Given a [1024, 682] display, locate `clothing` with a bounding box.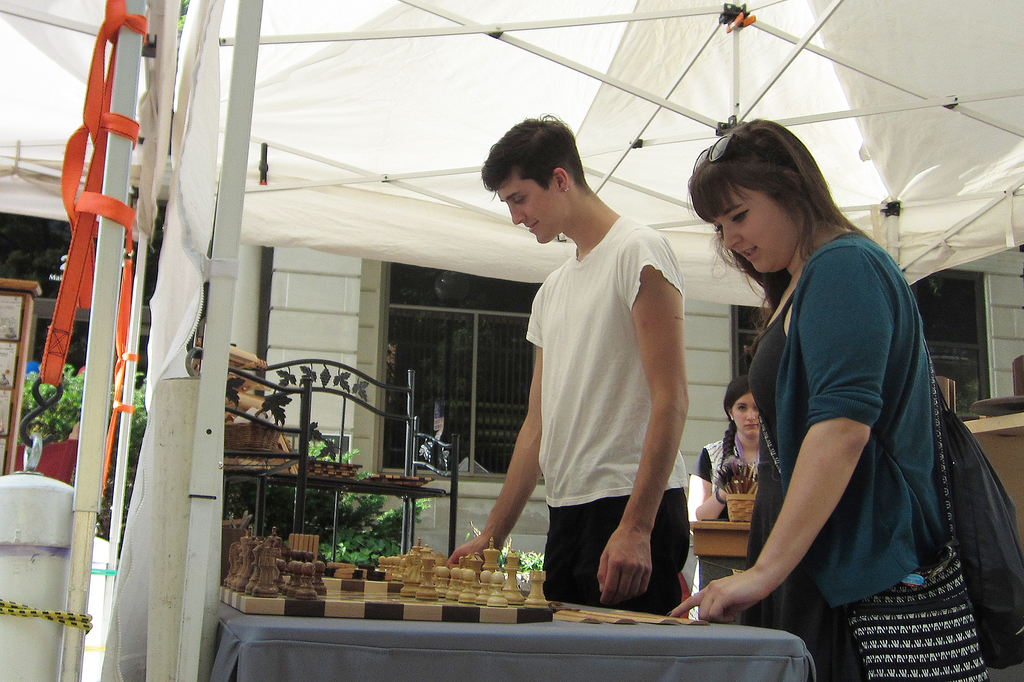
Located: [left=754, top=299, right=909, bottom=662].
